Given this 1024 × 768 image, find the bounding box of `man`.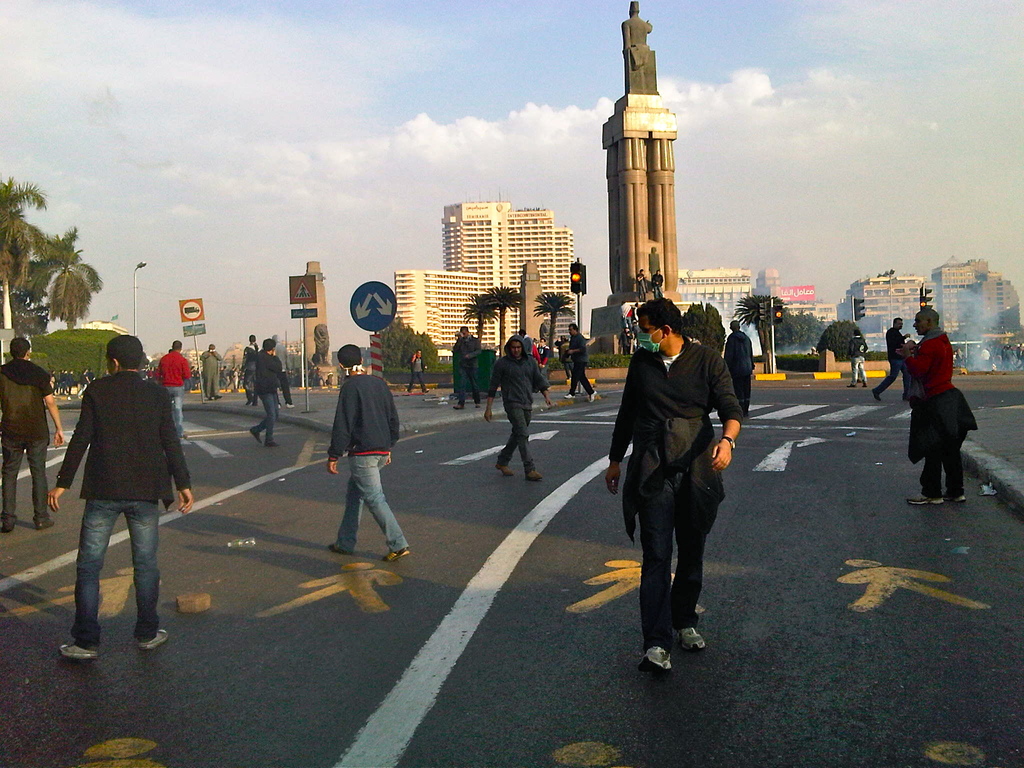
723 319 755 415.
